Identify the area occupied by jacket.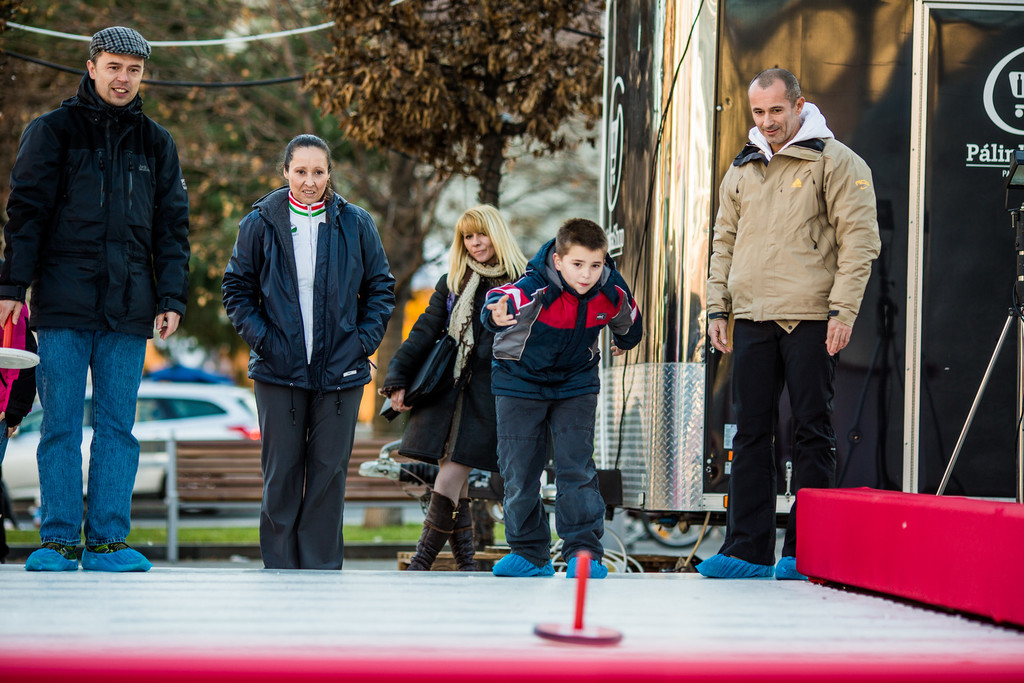
Area: <region>26, 19, 183, 358</region>.
